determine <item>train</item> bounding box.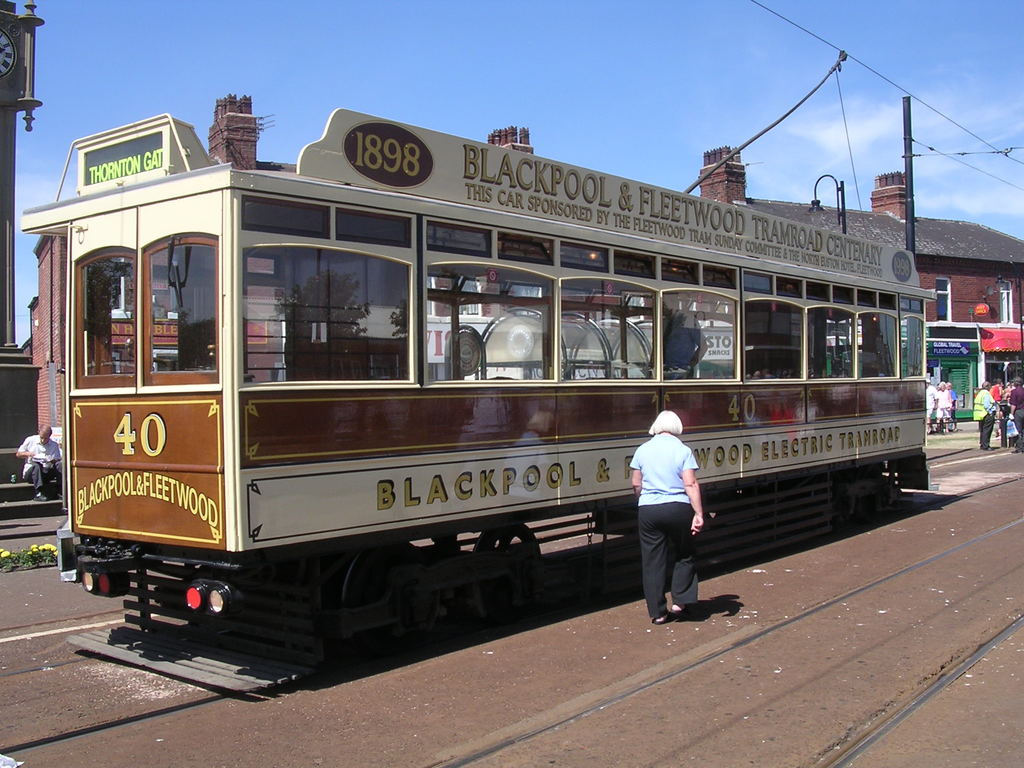
Determined: pyautogui.locateOnScreen(20, 54, 938, 698).
